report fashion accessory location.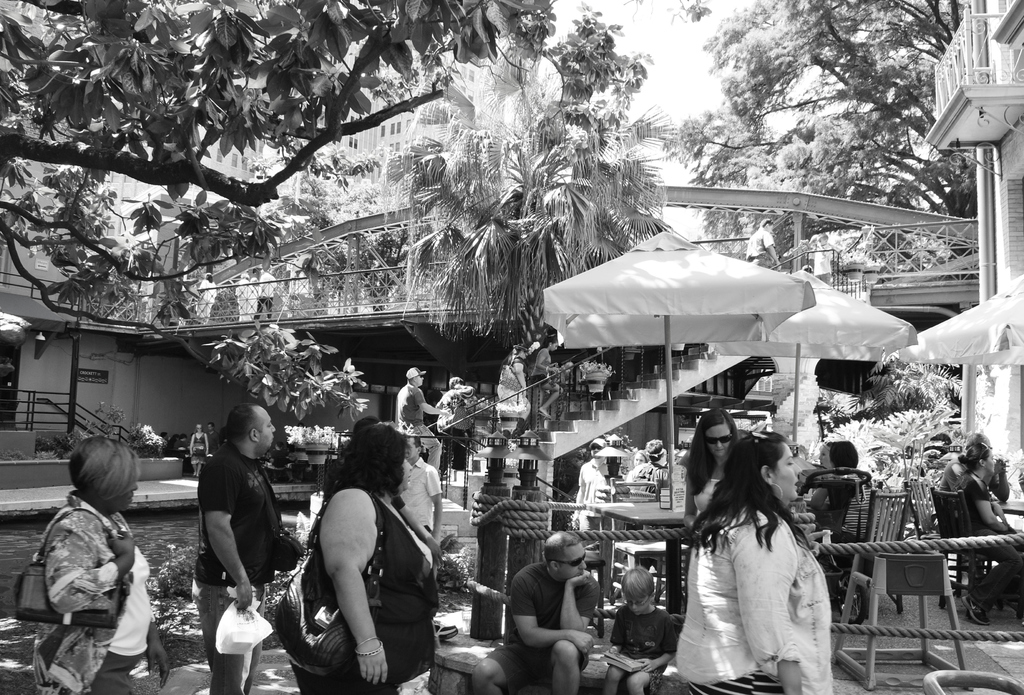
Report: bbox=[546, 548, 582, 564].
